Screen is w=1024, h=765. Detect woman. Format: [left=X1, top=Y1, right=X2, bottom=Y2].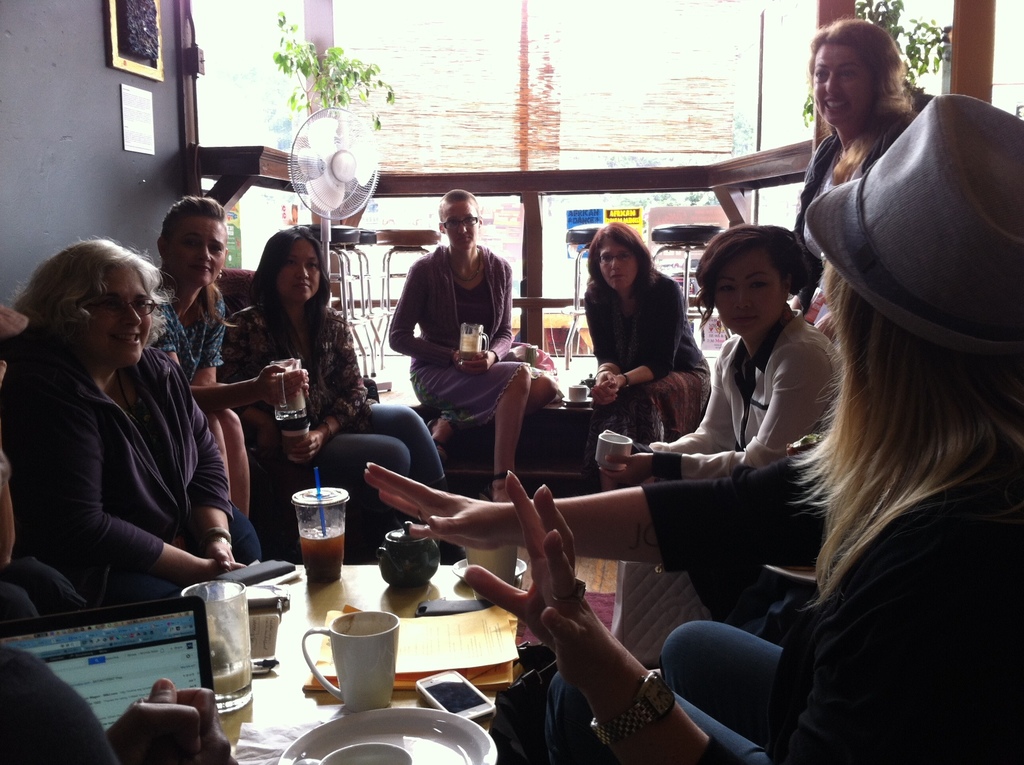
[left=389, top=186, right=532, bottom=506].
